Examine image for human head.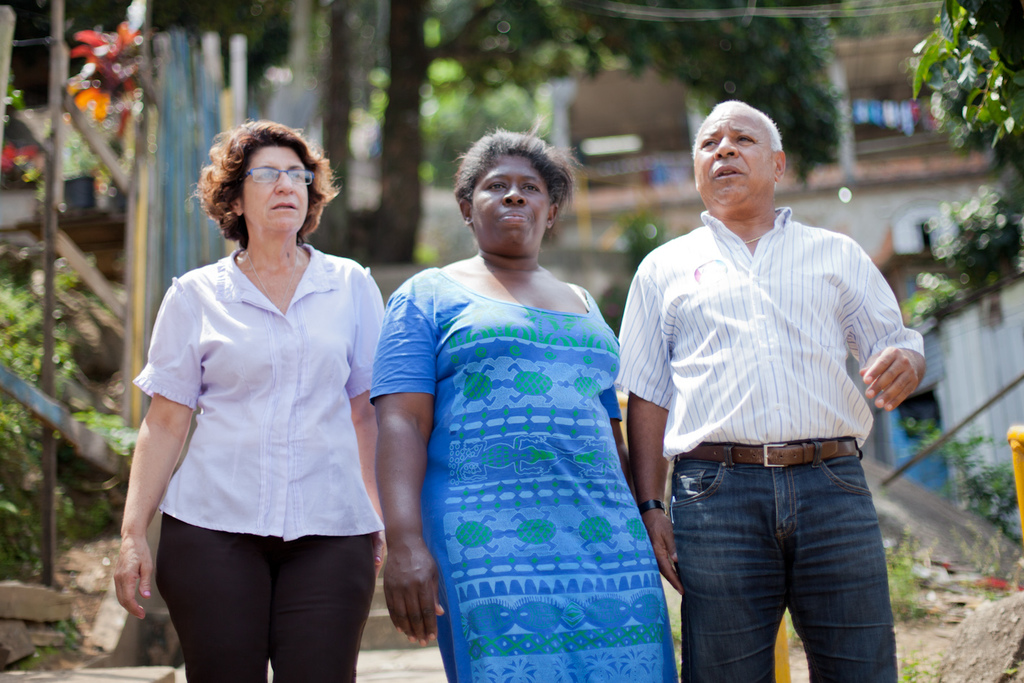
Examination result: x1=448 y1=136 x2=573 y2=258.
